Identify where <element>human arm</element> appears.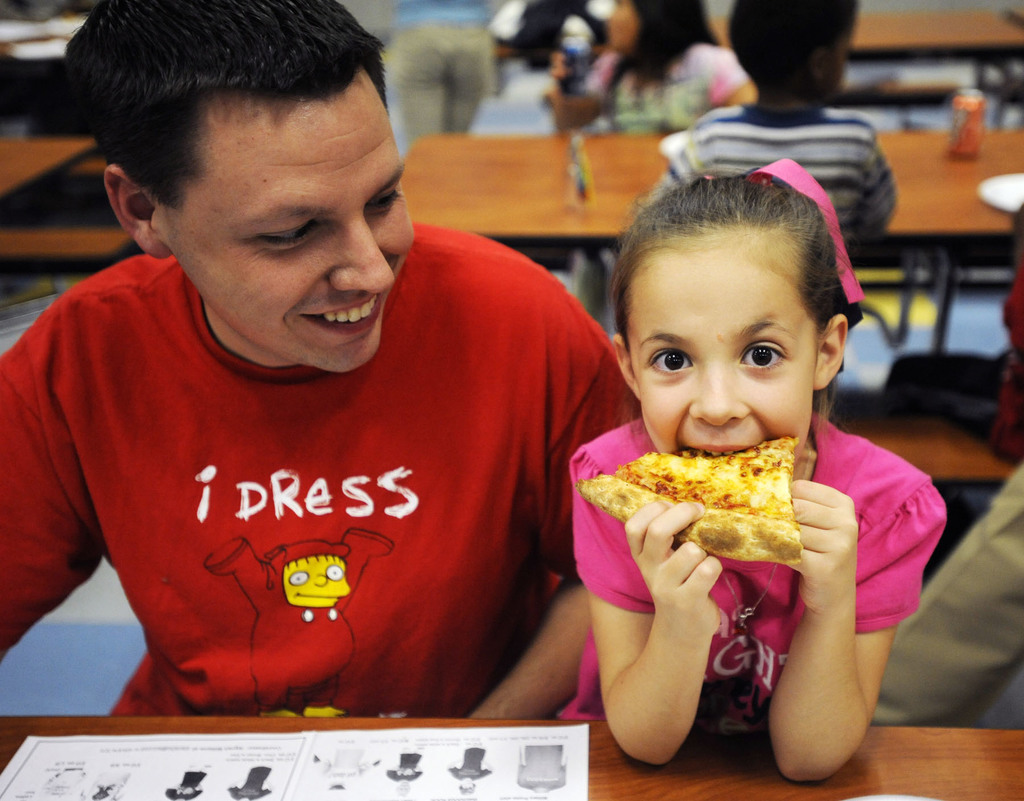
Appears at [470,345,646,722].
